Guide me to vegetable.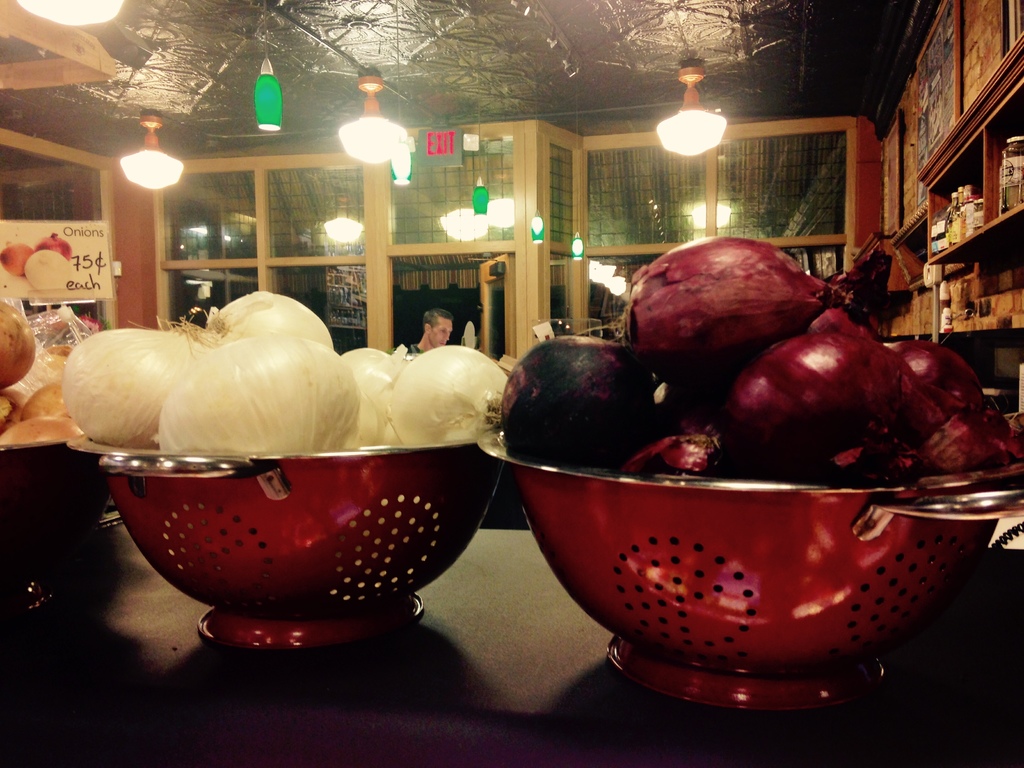
Guidance: (337,346,410,449).
